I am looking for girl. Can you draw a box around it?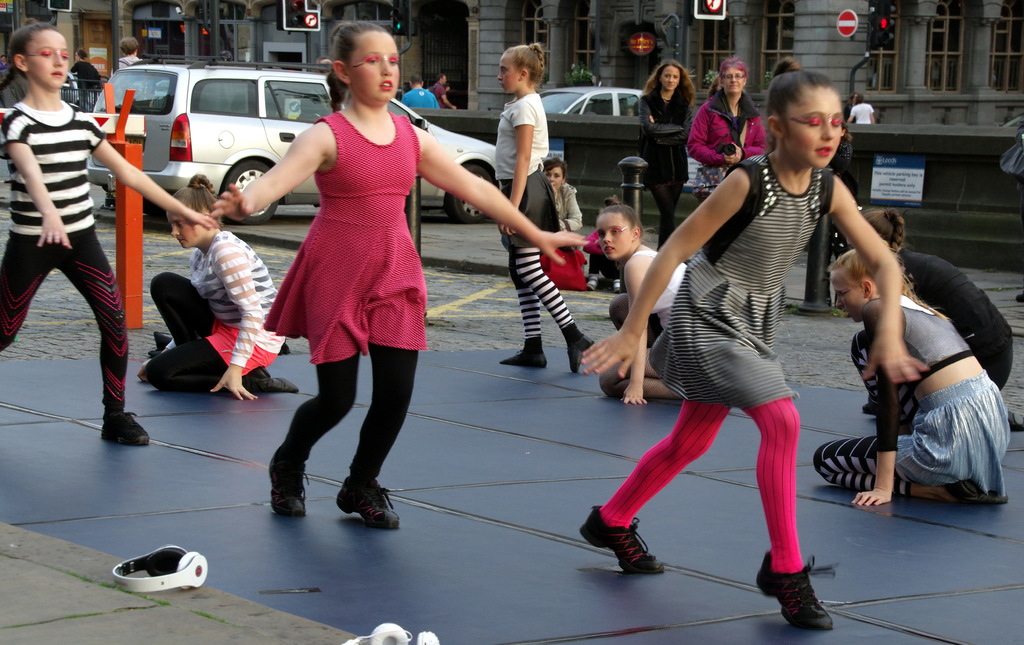
Sure, the bounding box is x1=138 y1=175 x2=279 y2=402.
